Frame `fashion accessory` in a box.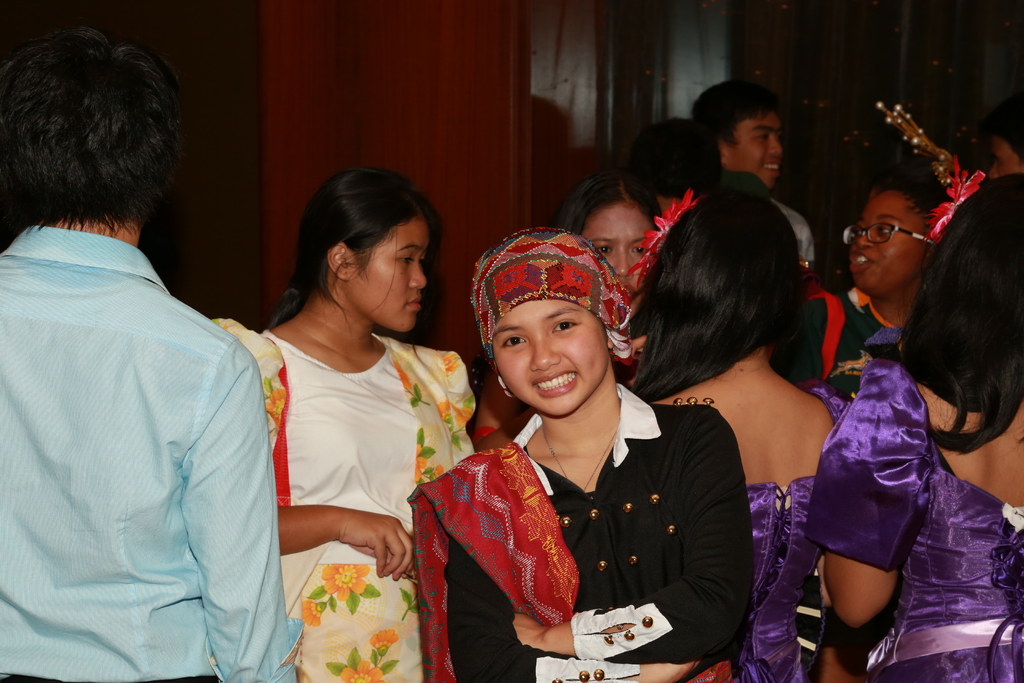
locate(923, 147, 986, 239).
